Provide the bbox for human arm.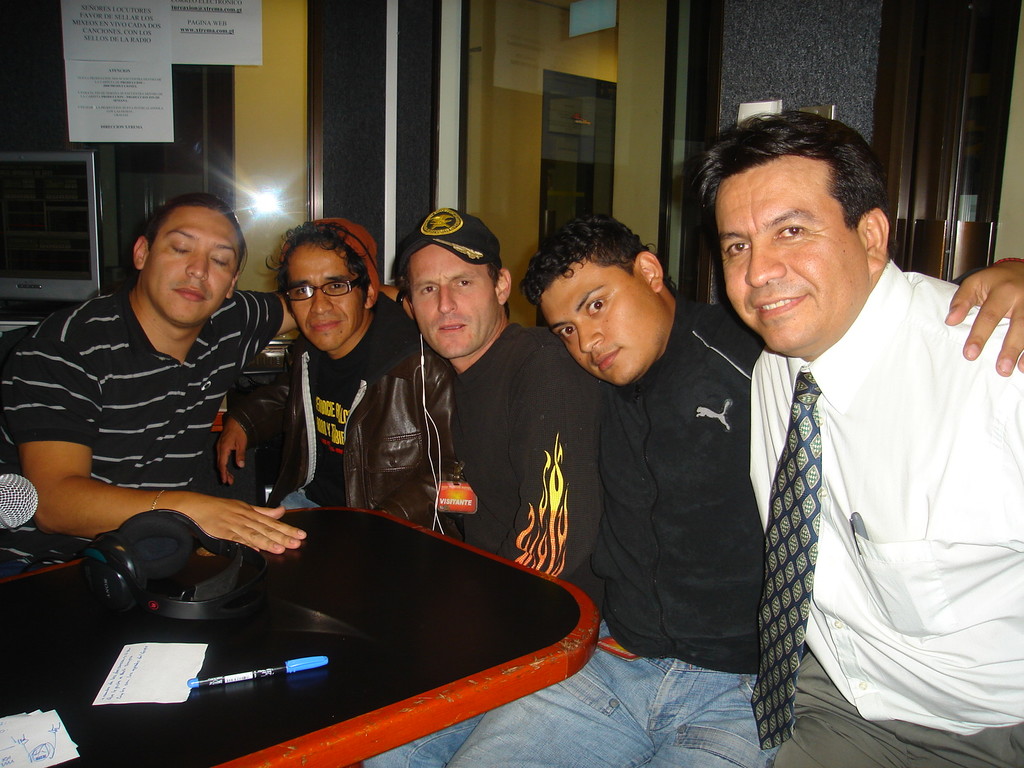
region(0, 335, 307, 555).
